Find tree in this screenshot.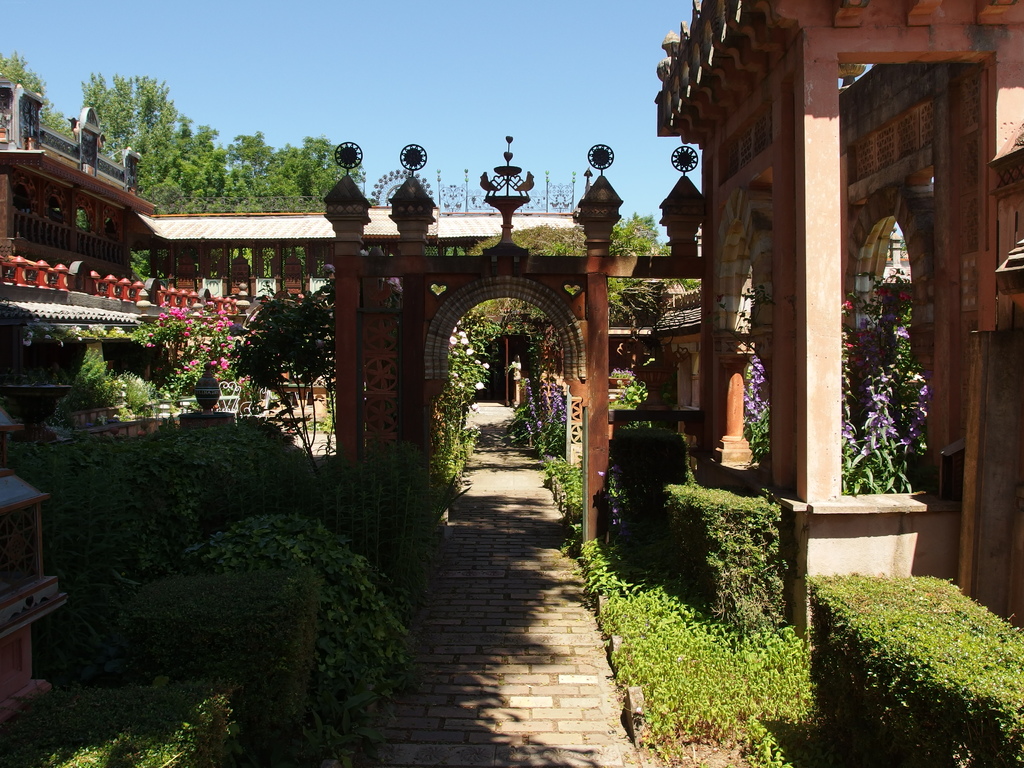
The bounding box for tree is crop(422, 213, 716, 346).
